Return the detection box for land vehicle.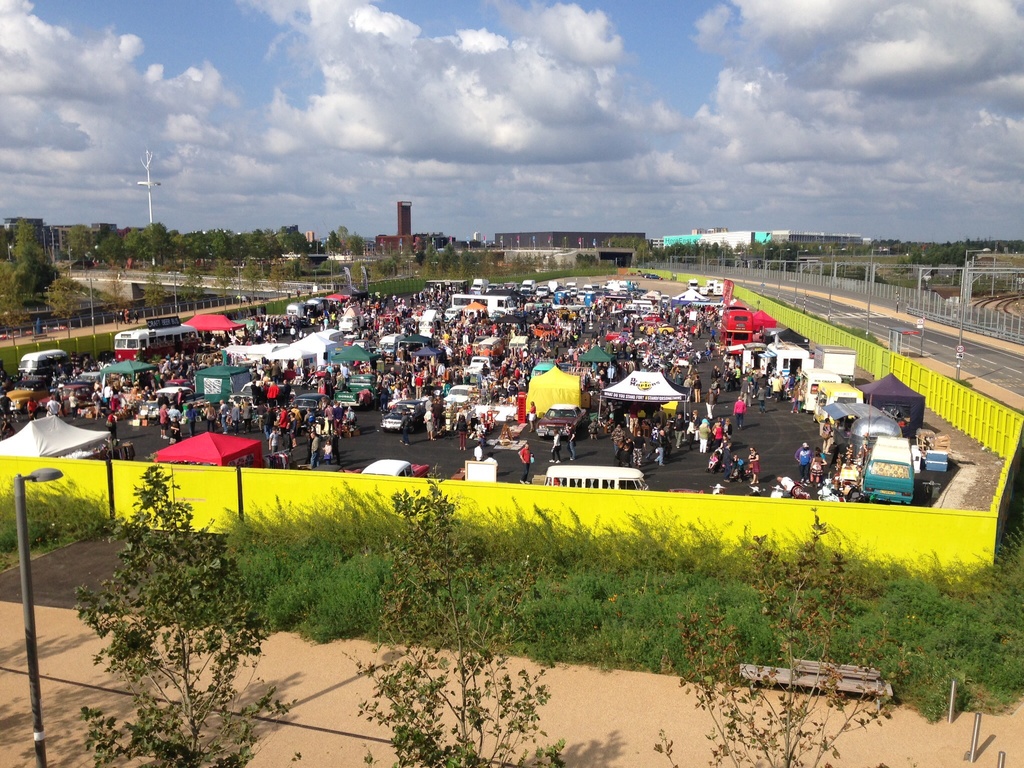
box=[331, 371, 381, 410].
